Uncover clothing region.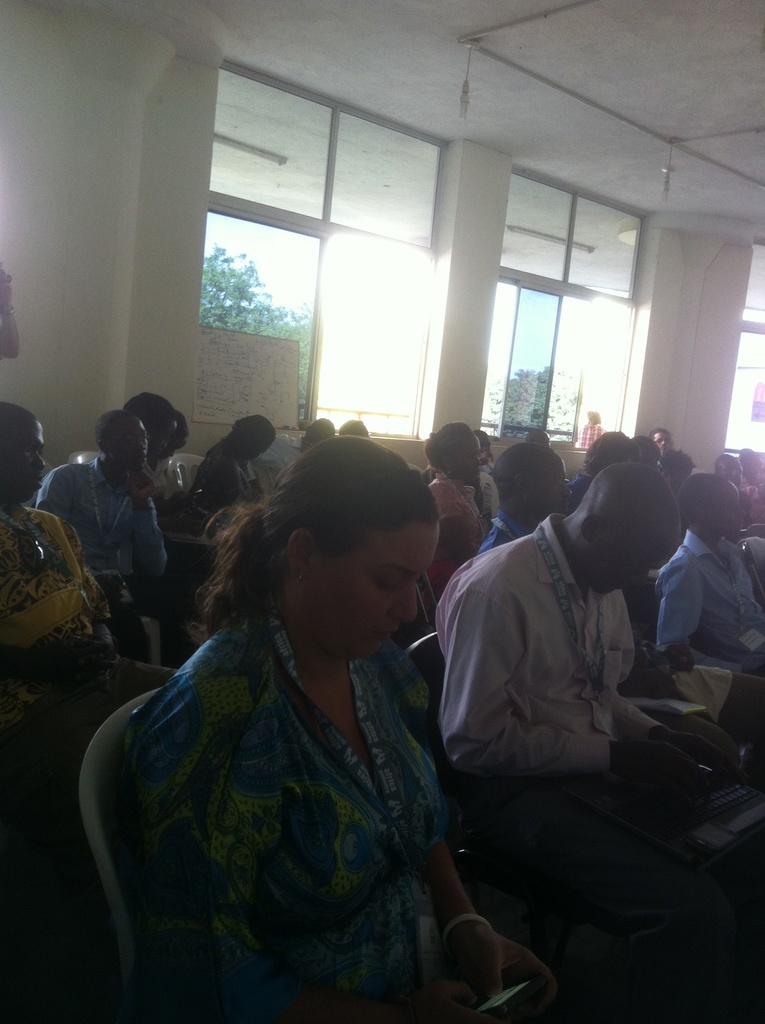
Uncovered: crop(567, 473, 601, 508).
